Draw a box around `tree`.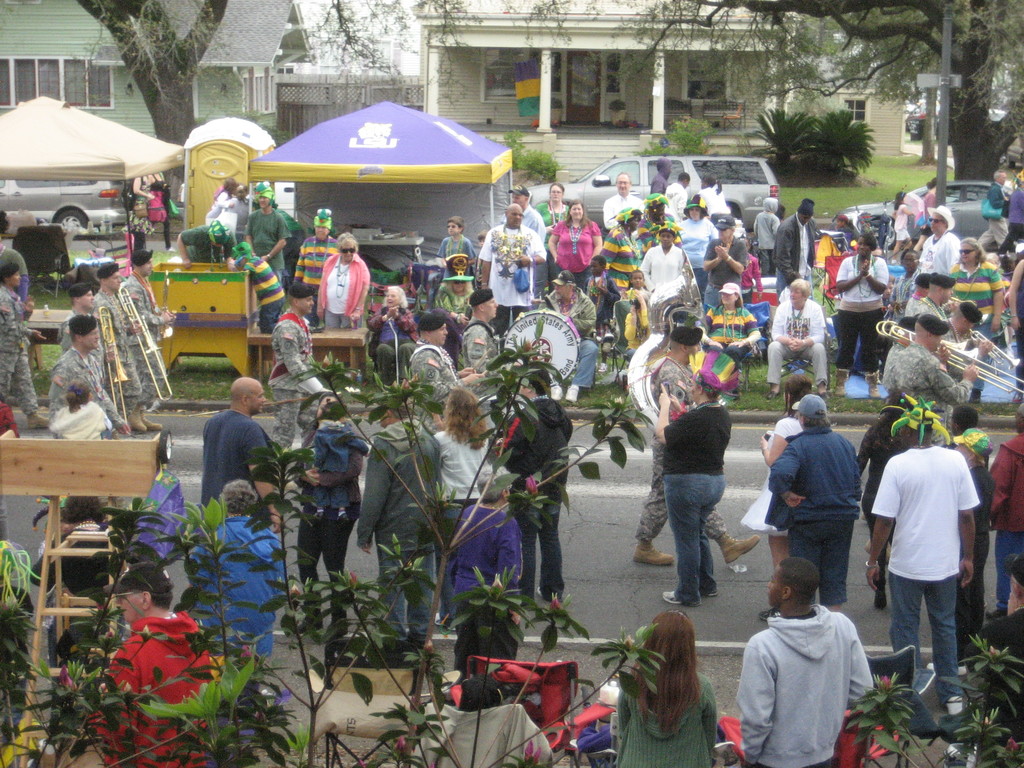
box(304, 0, 485, 81).
